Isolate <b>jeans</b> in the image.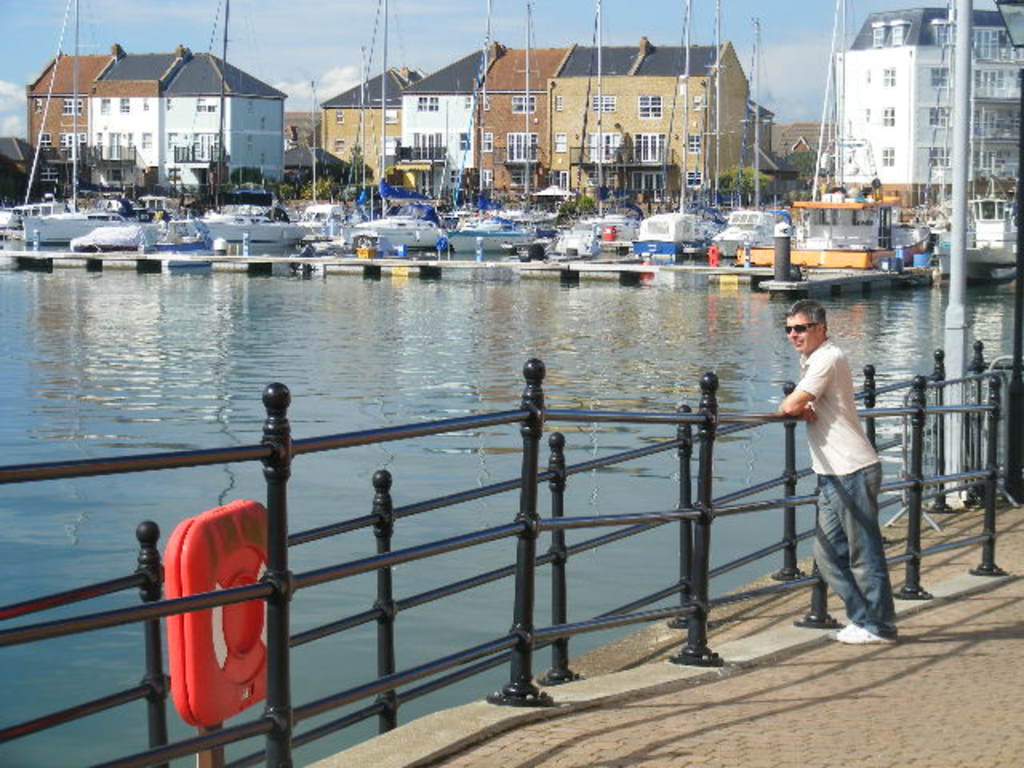
Isolated region: bbox=(816, 478, 899, 642).
